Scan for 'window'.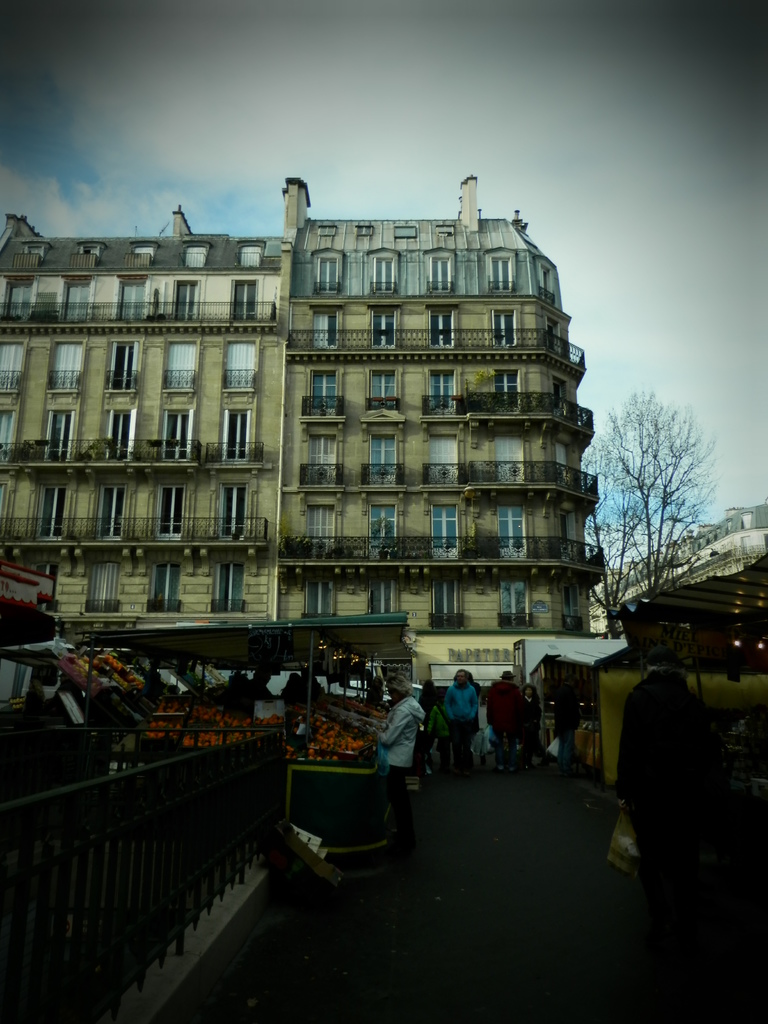
Scan result: {"x1": 147, "y1": 564, "x2": 184, "y2": 611}.
